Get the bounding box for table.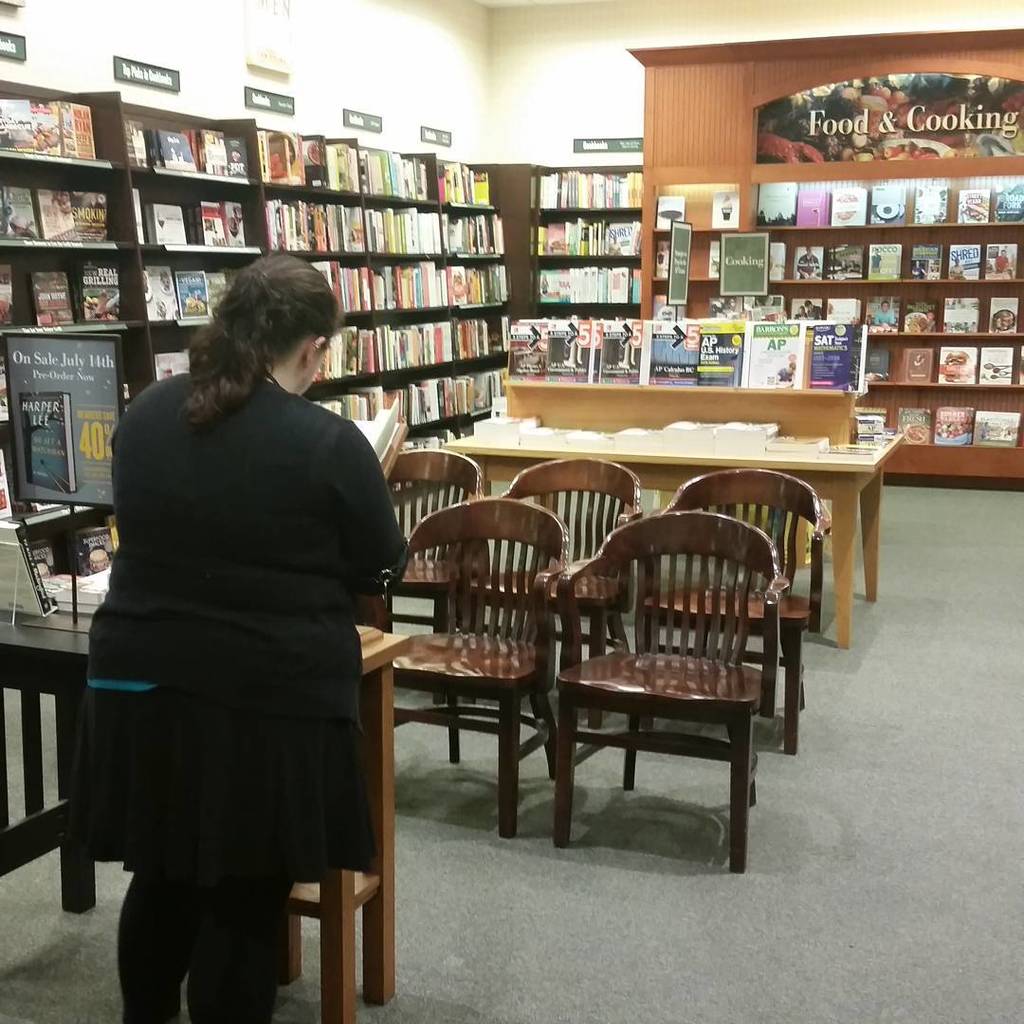
0:576:411:1023.
